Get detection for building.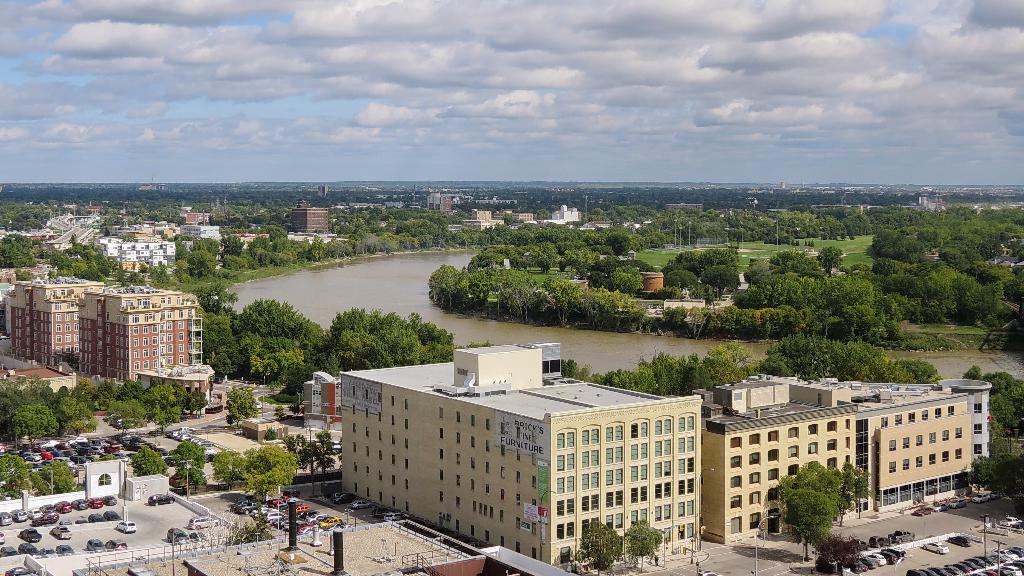
Detection: x1=76, y1=282, x2=204, y2=392.
